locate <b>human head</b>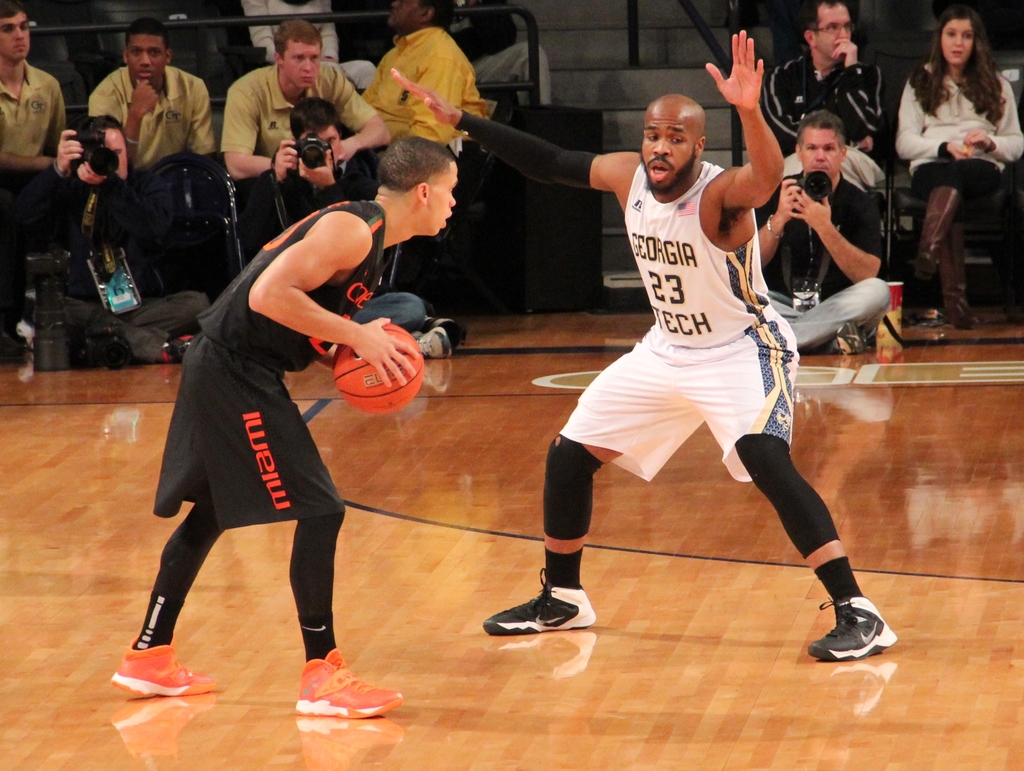
pyautogui.locateOnScreen(798, 0, 852, 65)
